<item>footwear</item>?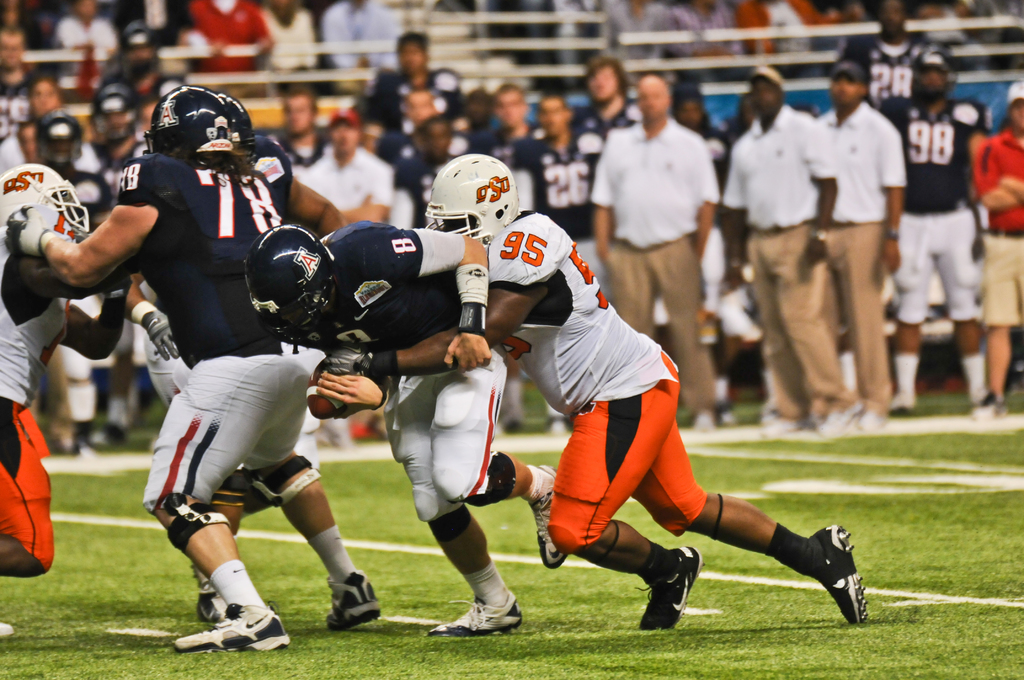
box(632, 547, 703, 633)
